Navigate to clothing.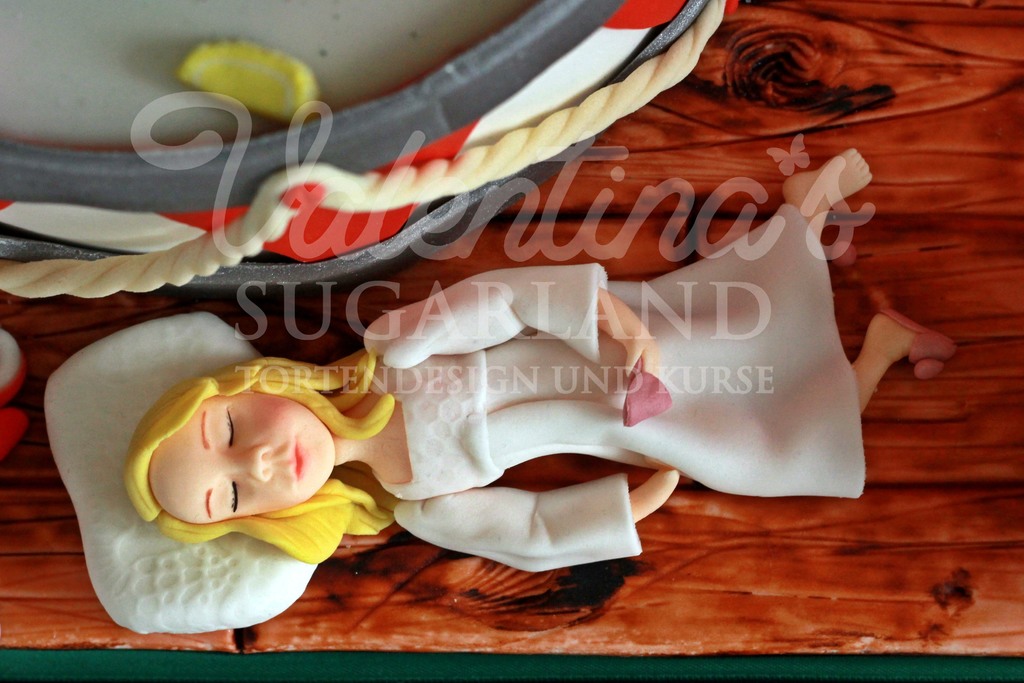
Navigation target: <box>360,204,863,575</box>.
